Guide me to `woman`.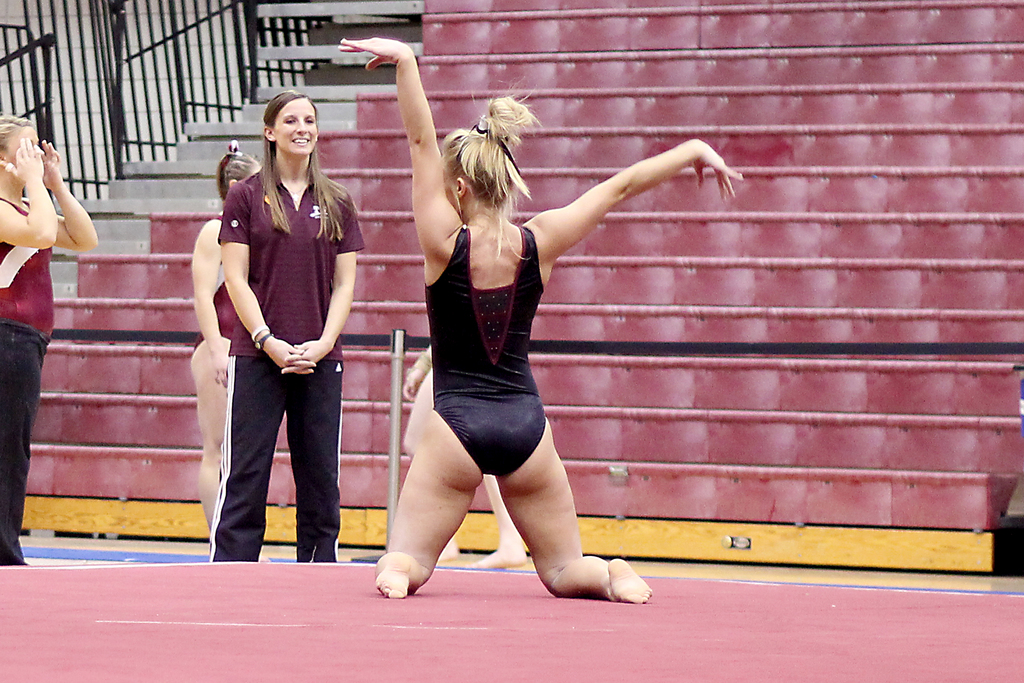
Guidance: Rect(207, 89, 366, 566).
